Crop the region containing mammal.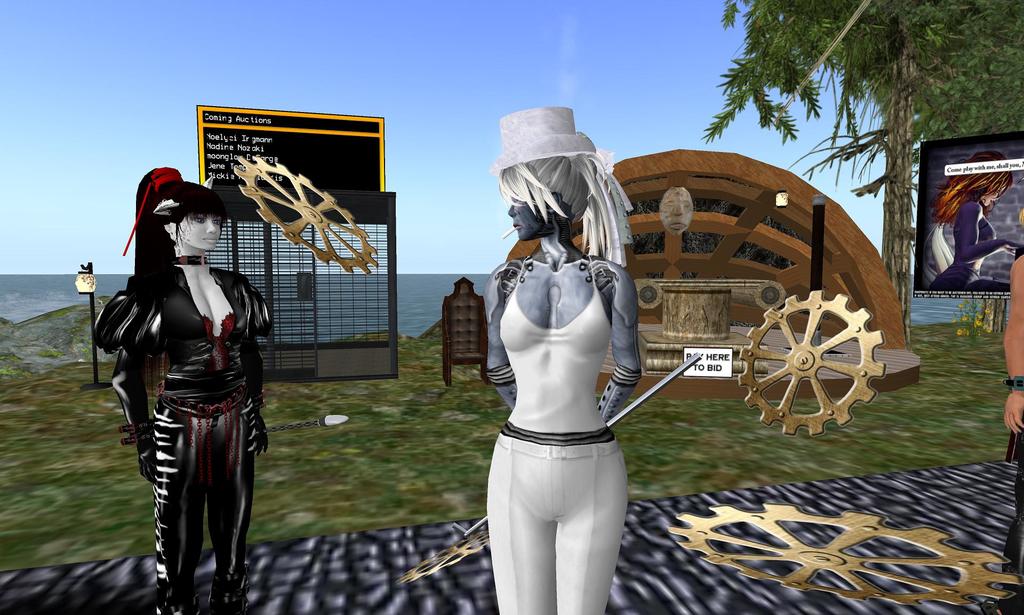
Crop region: detection(991, 254, 1023, 614).
